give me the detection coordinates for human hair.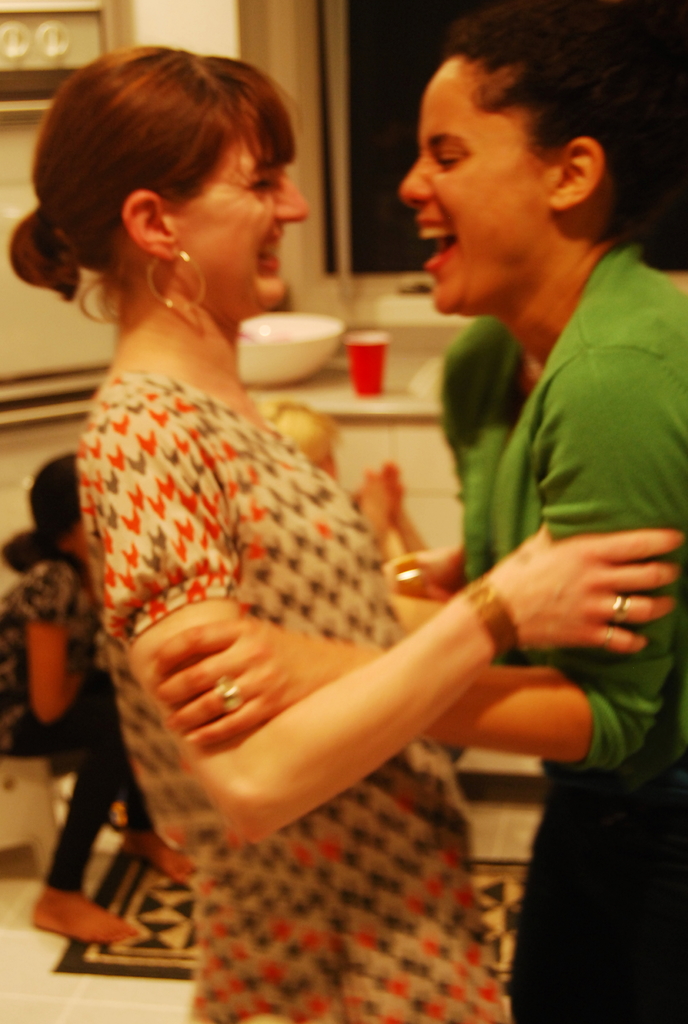
[25,35,305,290].
